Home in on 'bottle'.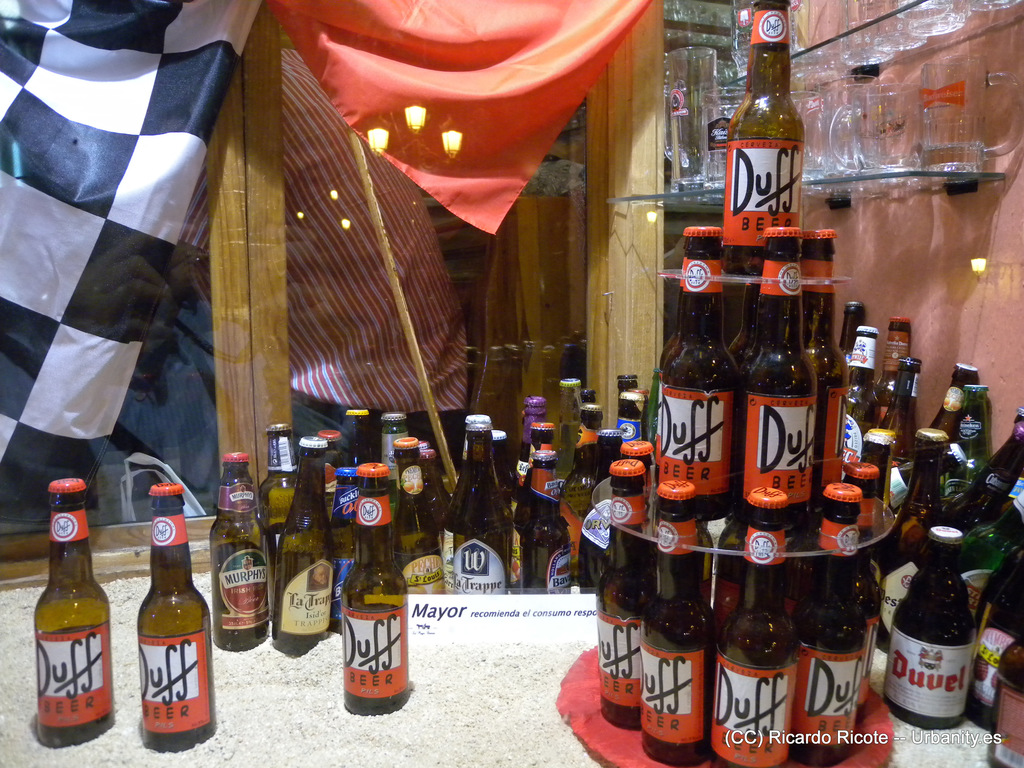
Homed in at (x1=966, y1=489, x2=1023, y2=586).
